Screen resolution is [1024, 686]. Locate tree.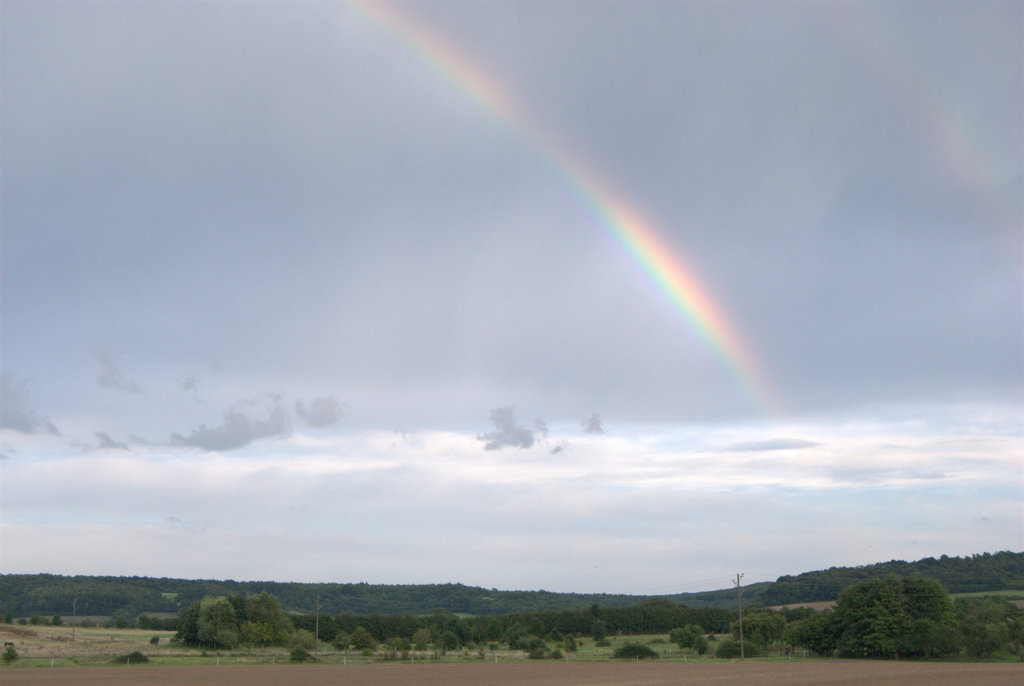
region(883, 543, 1023, 596).
